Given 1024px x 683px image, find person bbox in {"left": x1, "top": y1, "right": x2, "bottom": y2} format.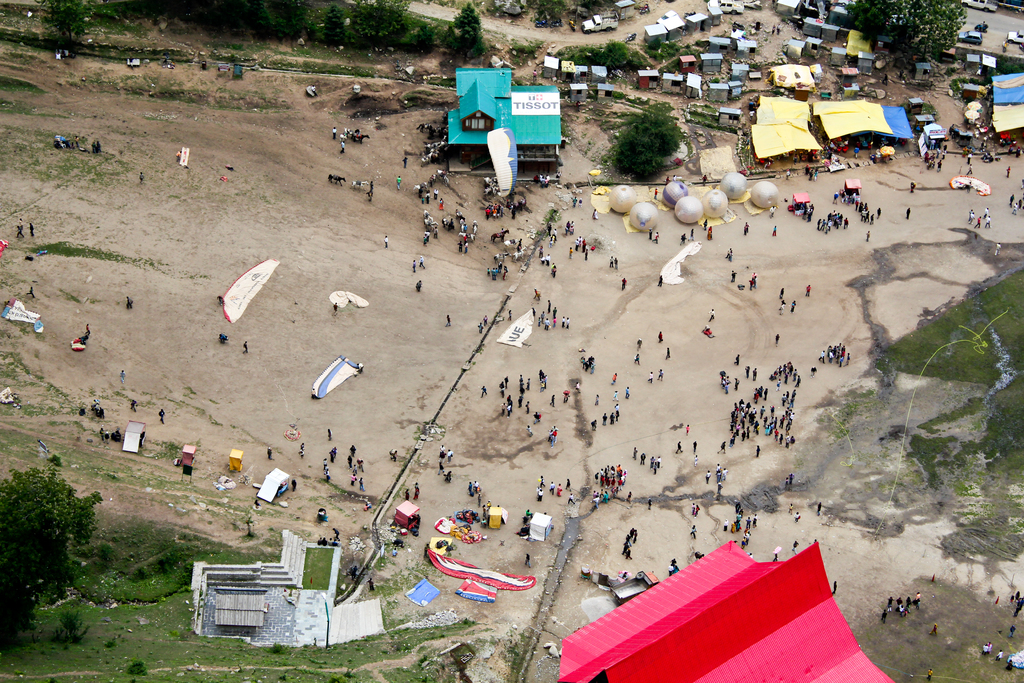
{"left": 156, "top": 406, "right": 166, "bottom": 425}.
